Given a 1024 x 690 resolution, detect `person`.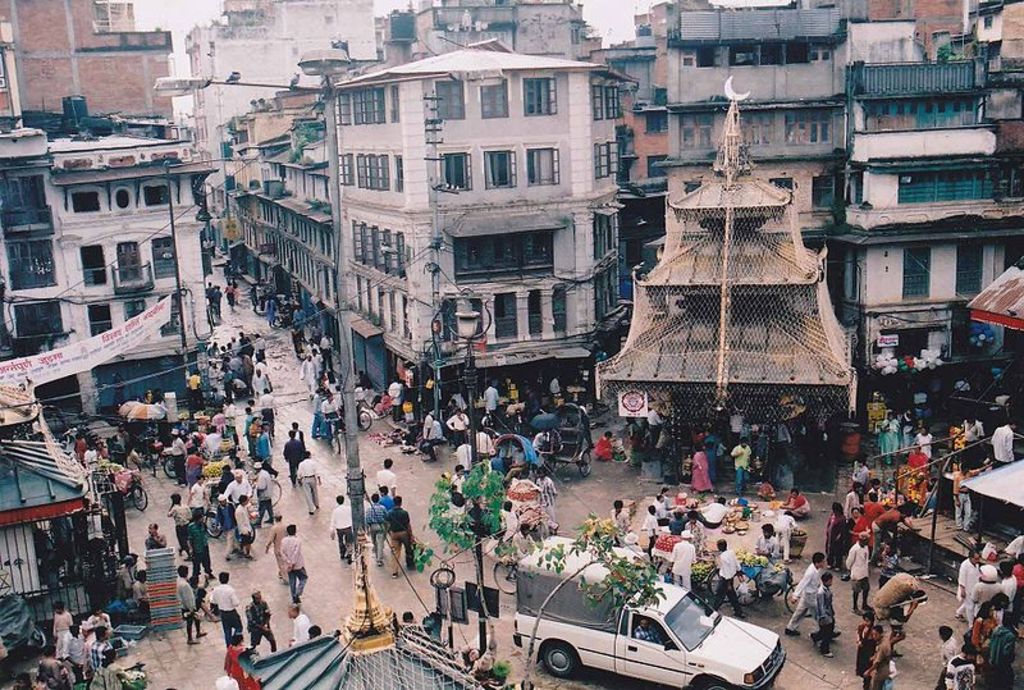
(454,466,467,485).
